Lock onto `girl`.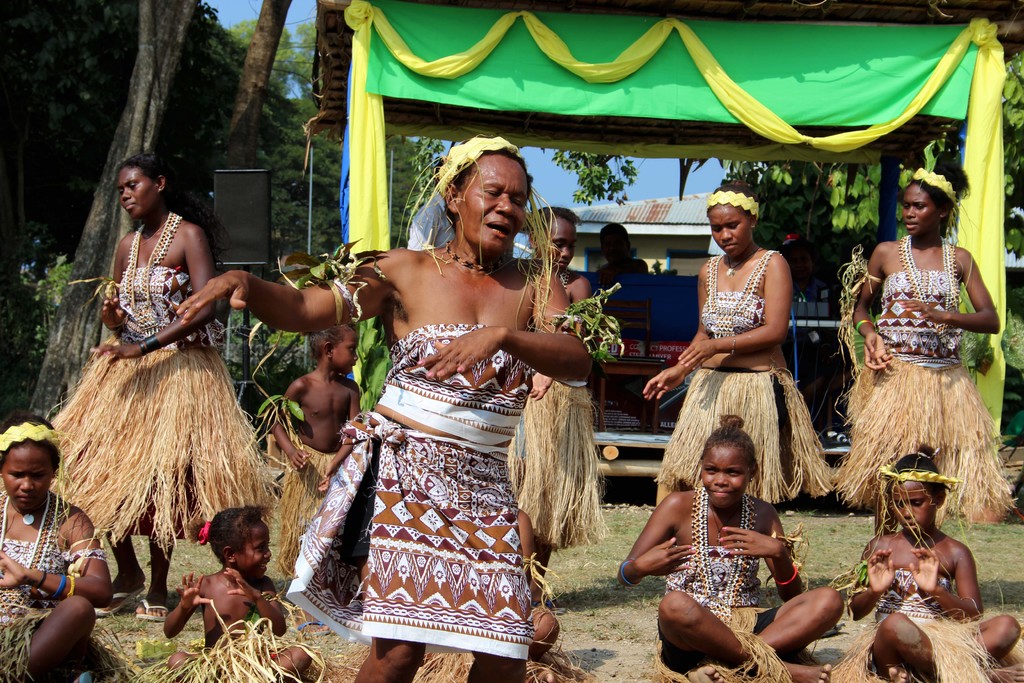
Locked: crop(265, 317, 382, 575).
